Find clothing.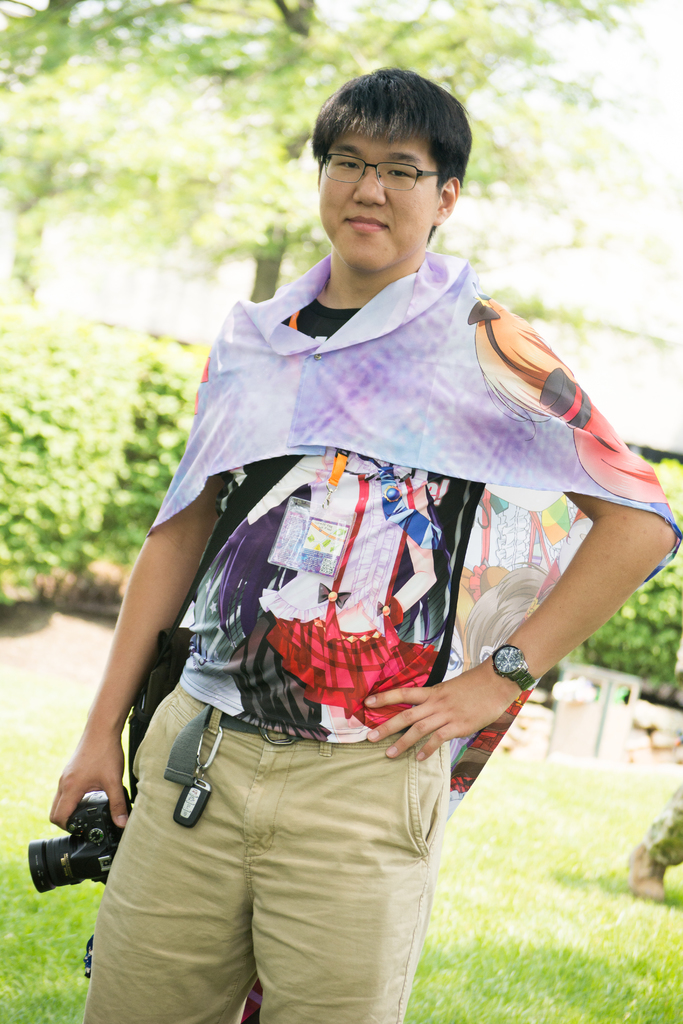
detection(99, 210, 578, 985).
